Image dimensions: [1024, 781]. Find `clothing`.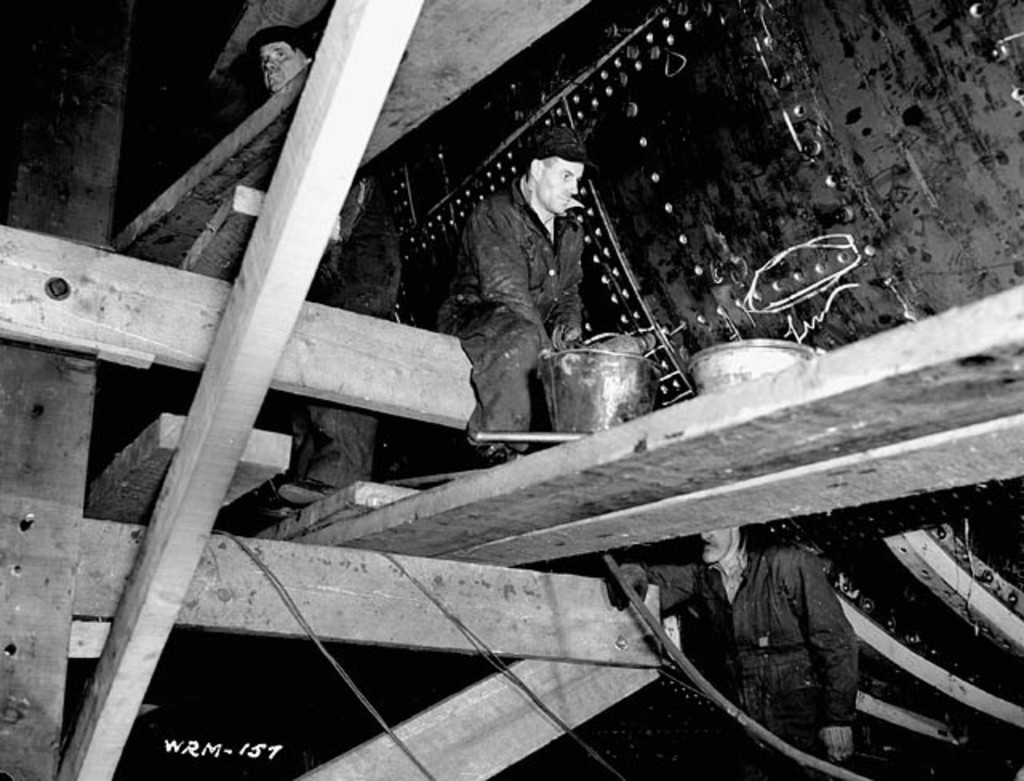
crop(662, 487, 909, 759).
